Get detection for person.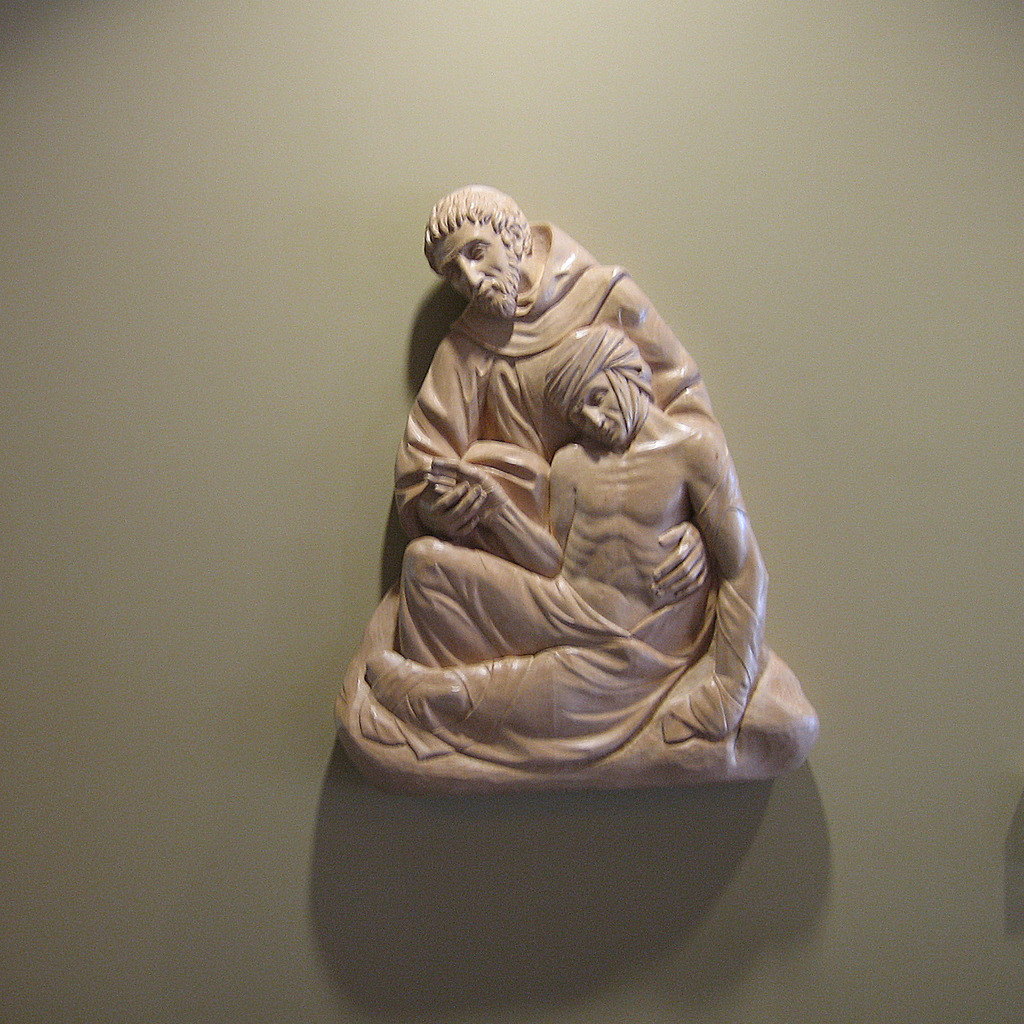
Detection: x1=378, y1=326, x2=763, y2=764.
